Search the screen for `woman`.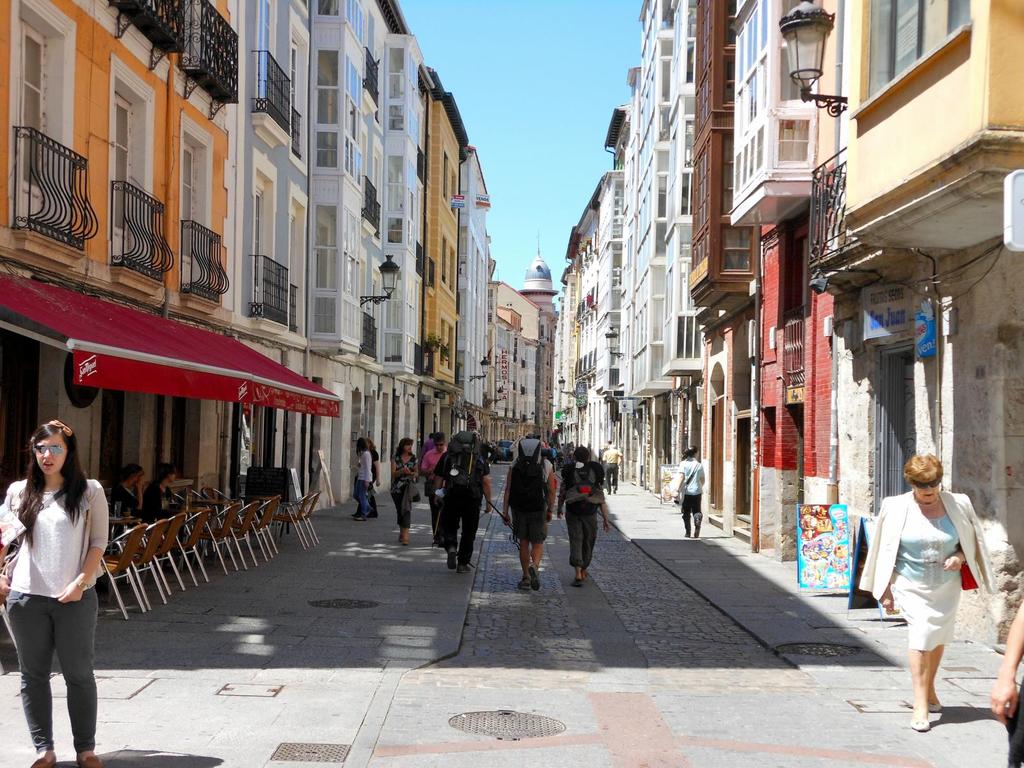
Found at [566, 442, 575, 465].
